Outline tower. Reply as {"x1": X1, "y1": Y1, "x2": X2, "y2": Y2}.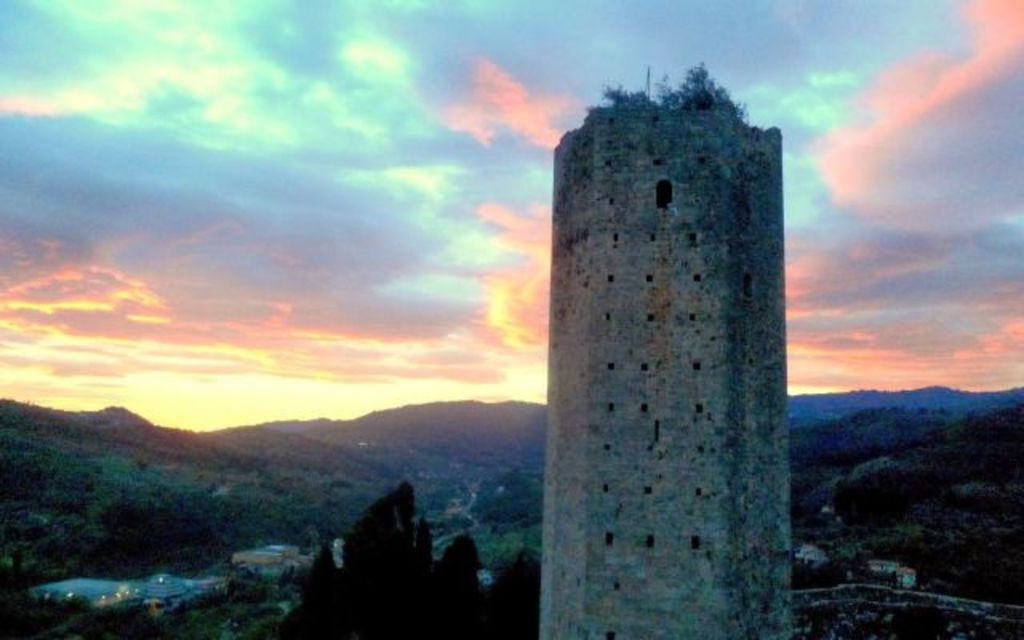
{"x1": 515, "y1": 104, "x2": 835, "y2": 630}.
